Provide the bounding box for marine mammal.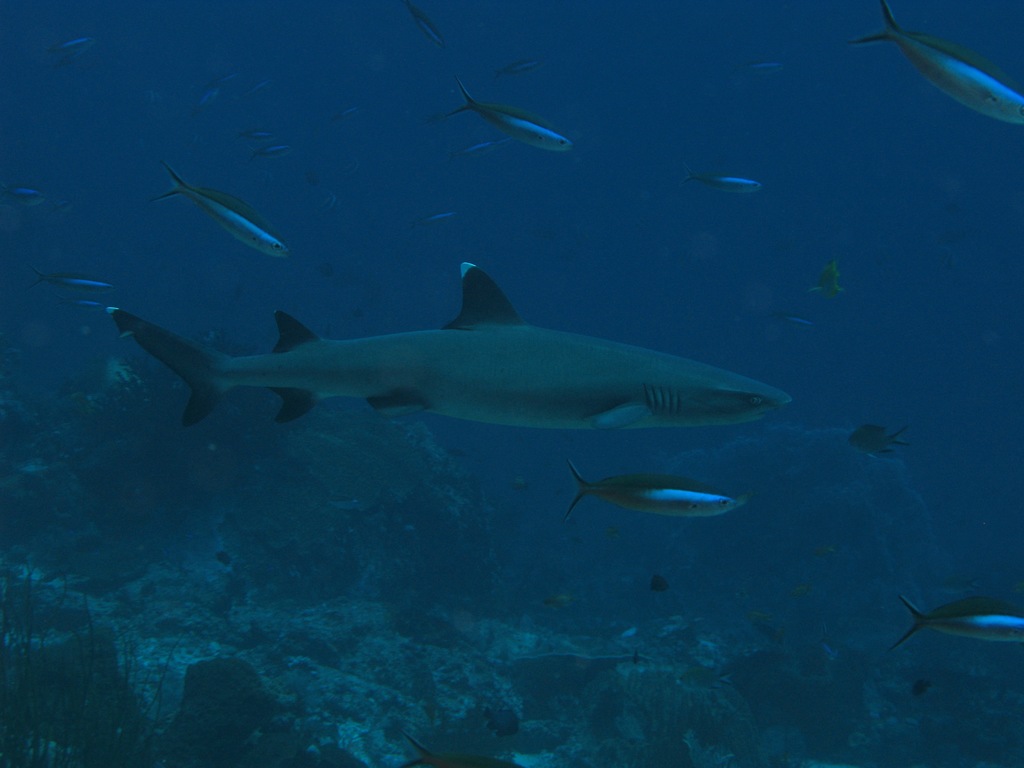
(x1=10, y1=191, x2=48, y2=208).
